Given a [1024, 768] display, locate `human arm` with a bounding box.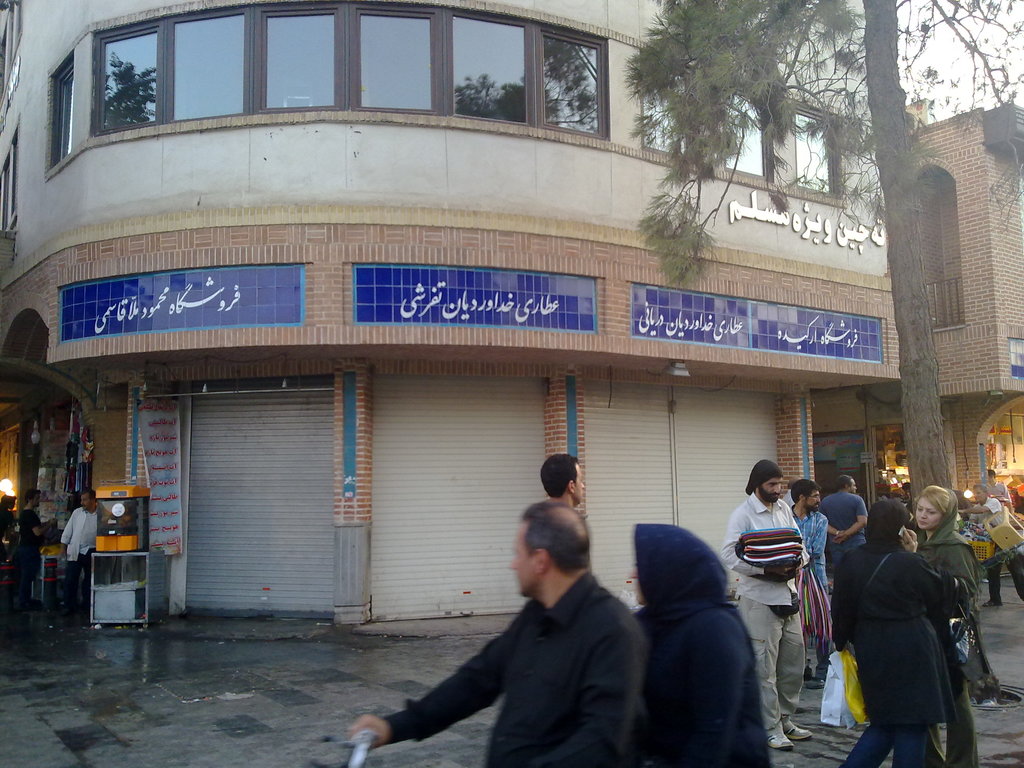
Located: (left=819, top=500, right=845, bottom=539).
